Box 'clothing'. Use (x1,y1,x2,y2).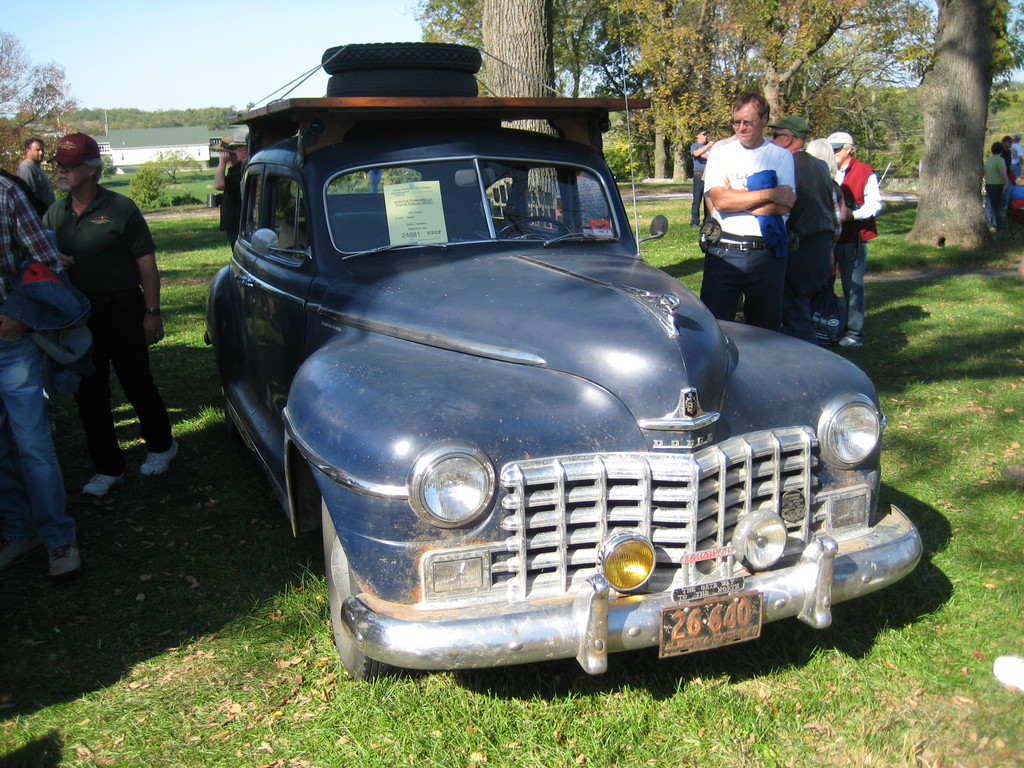
(1011,140,1023,178).
